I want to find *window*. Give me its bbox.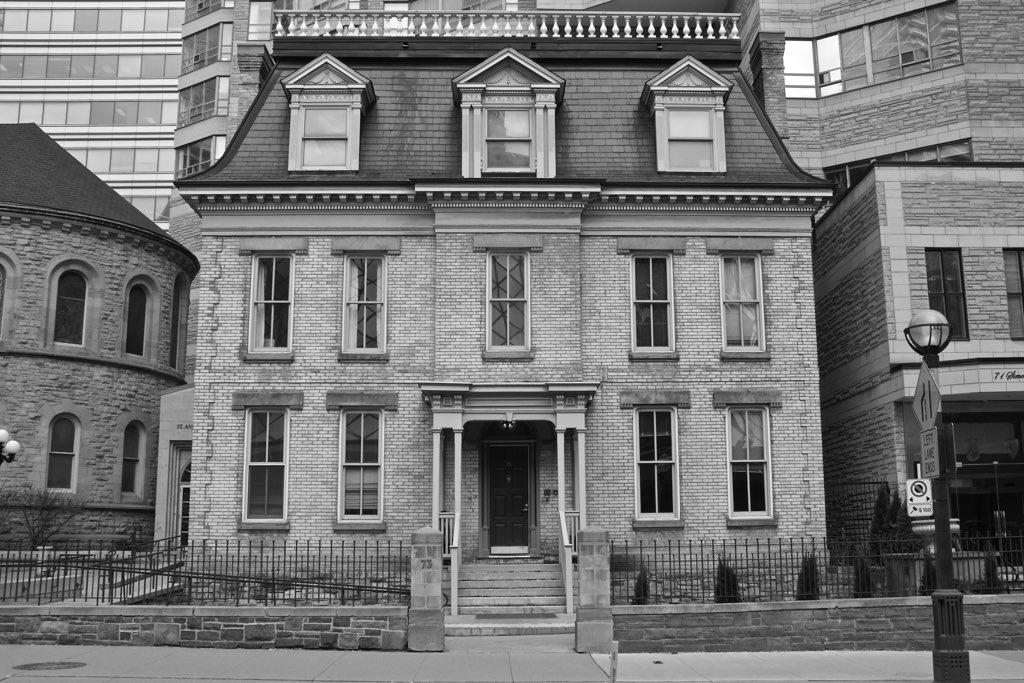
245, 253, 292, 351.
